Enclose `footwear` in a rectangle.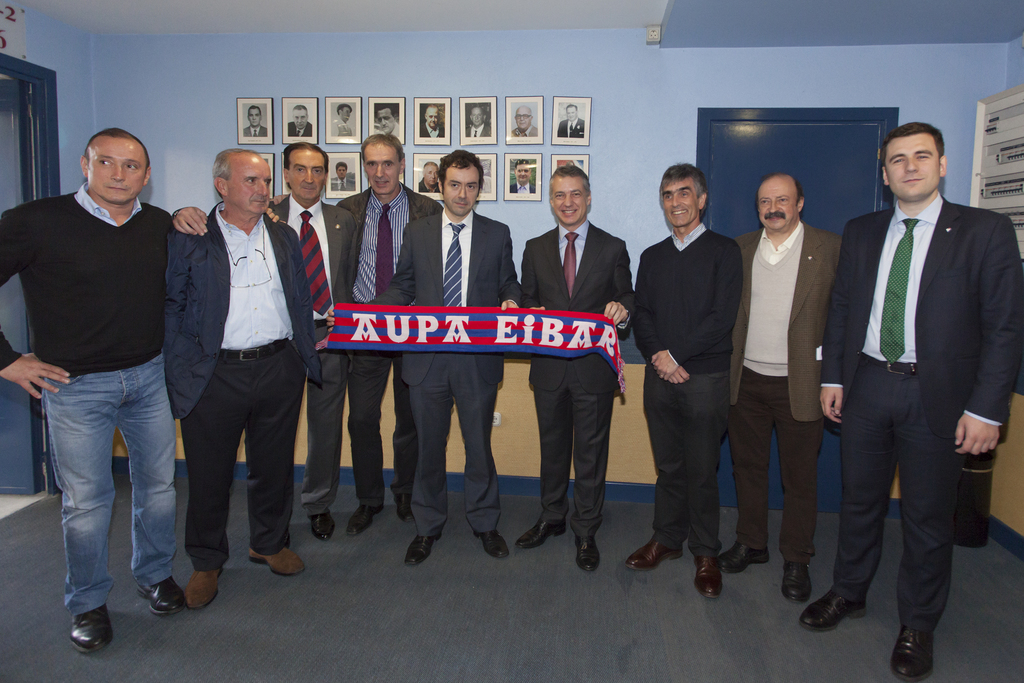
[408, 533, 444, 567].
